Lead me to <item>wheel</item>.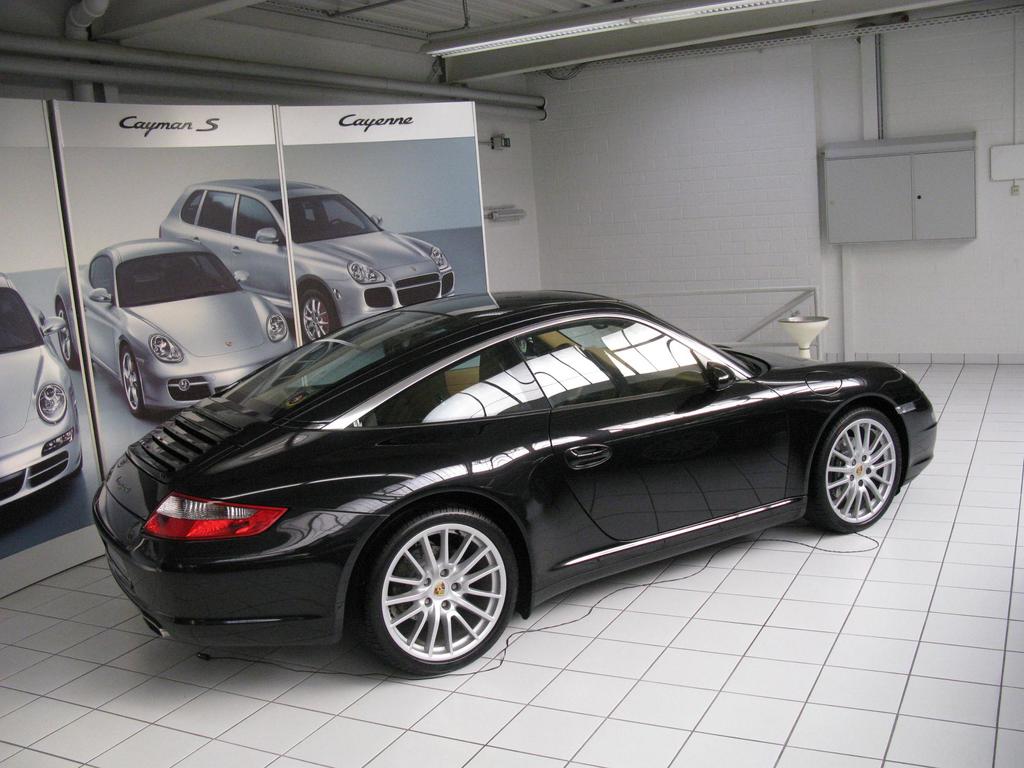
Lead to {"left": 301, "top": 290, "right": 333, "bottom": 341}.
